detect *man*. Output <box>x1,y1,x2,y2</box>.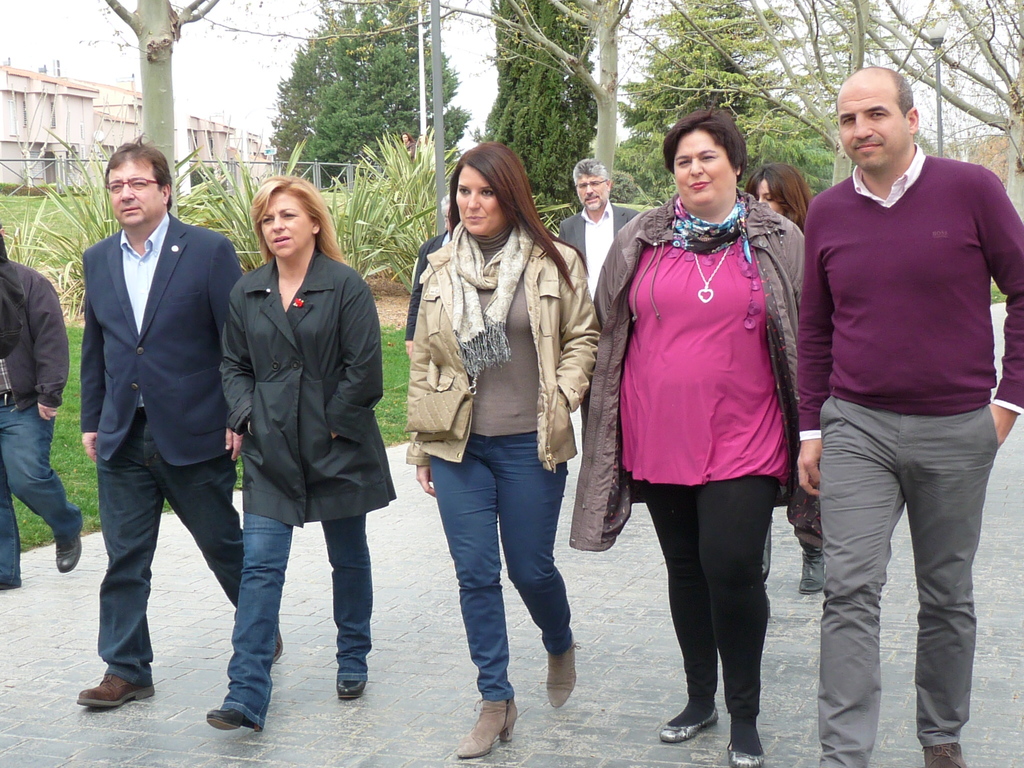
<box>554,159,639,301</box>.
